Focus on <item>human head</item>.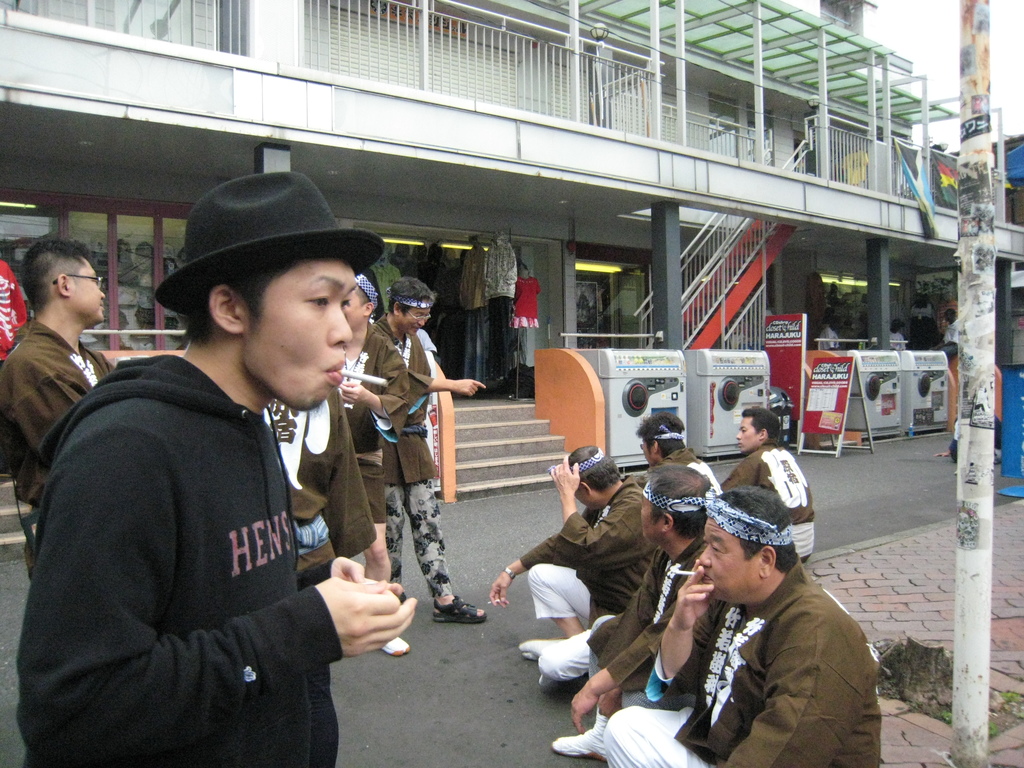
Focused at (left=17, top=236, right=107, bottom=329).
